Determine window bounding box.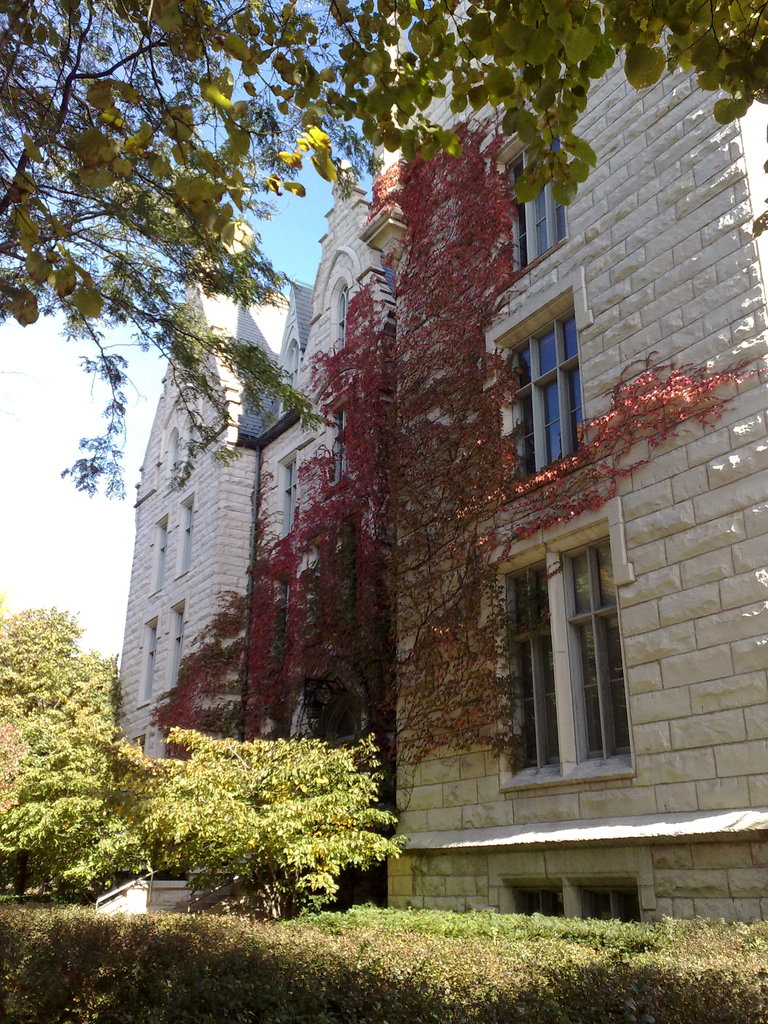
Determined: rect(483, 267, 589, 489).
